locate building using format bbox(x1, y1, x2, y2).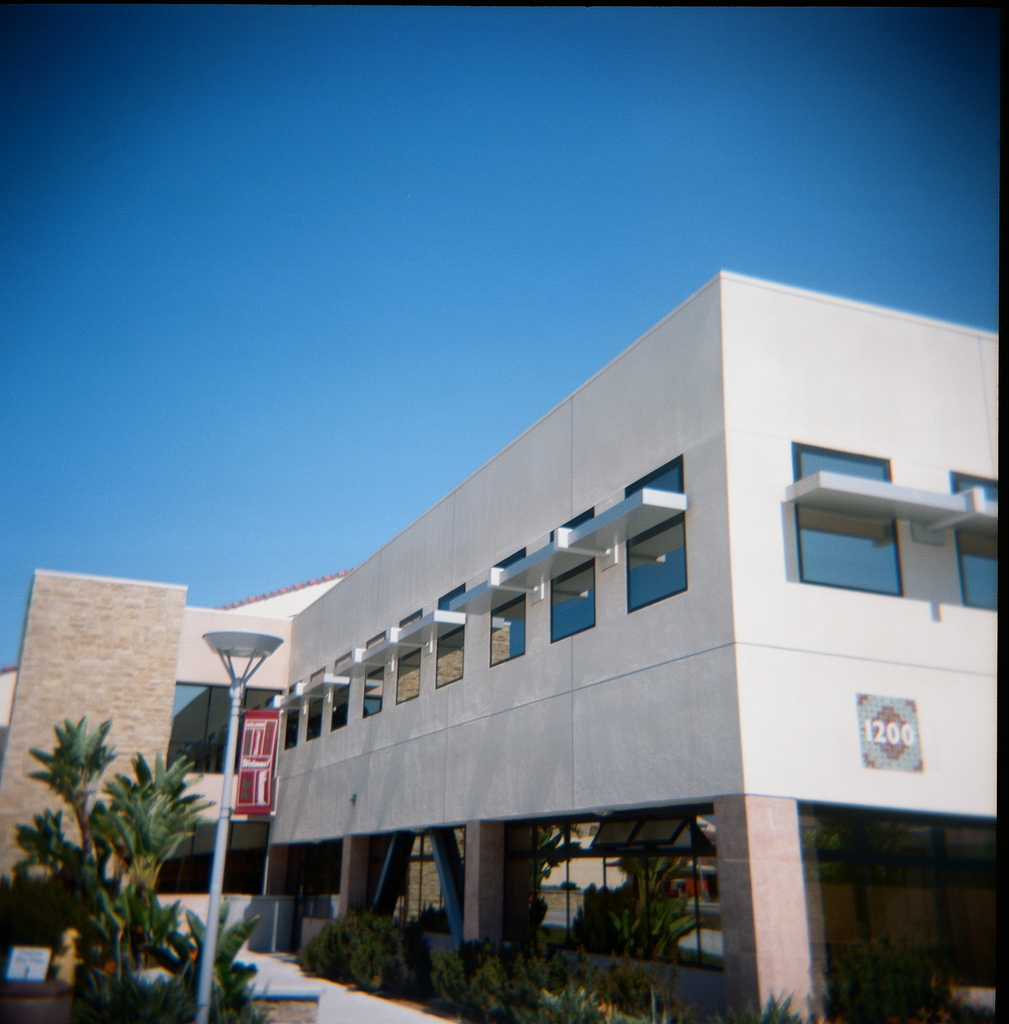
bbox(0, 274, 1005, 1021).
